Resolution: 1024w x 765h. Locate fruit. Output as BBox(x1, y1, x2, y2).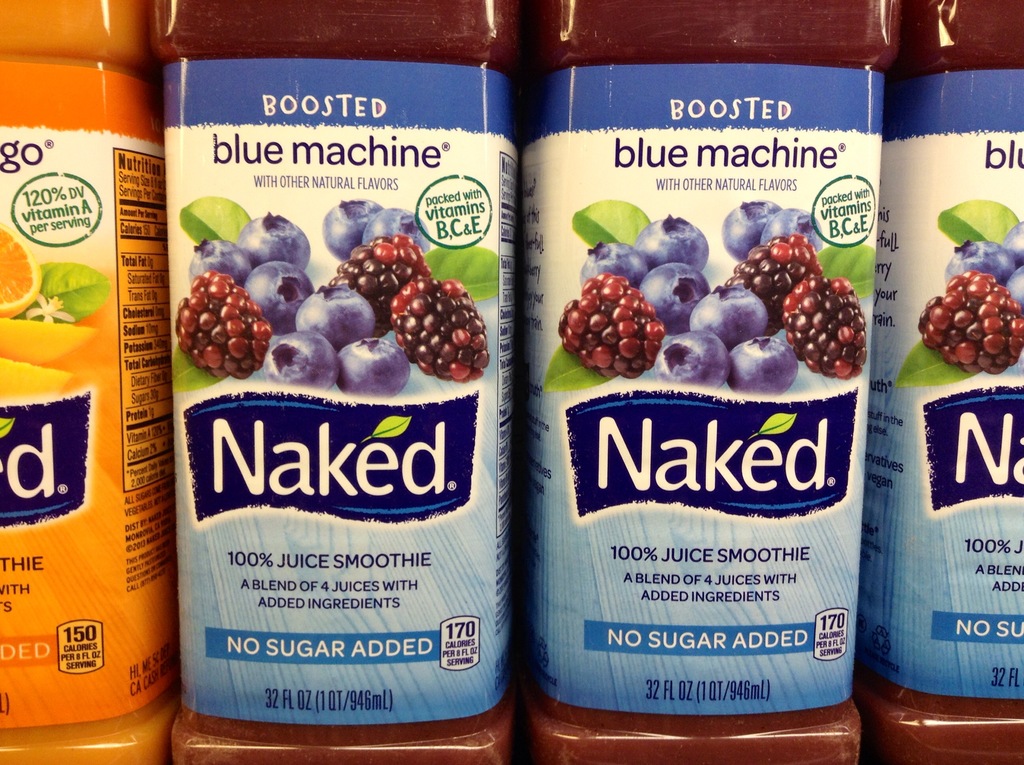
BBox(718, 197, 783, 264).
